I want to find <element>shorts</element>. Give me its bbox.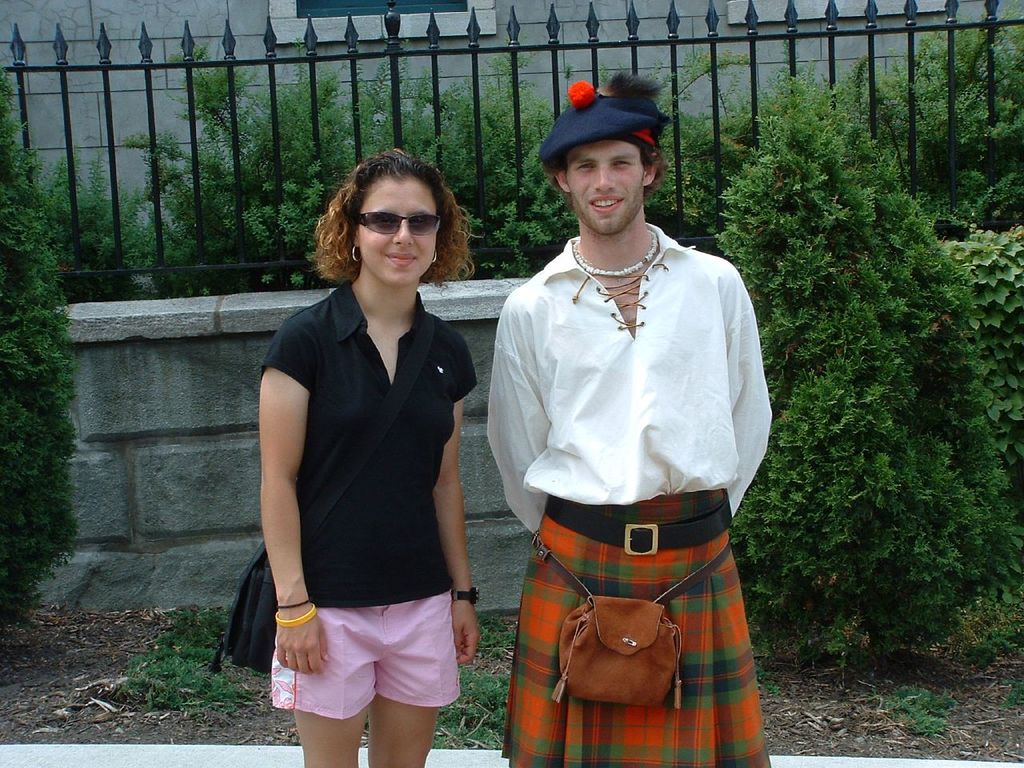
pyautogui.locateOnScreen(502, 490, 771, 767).
